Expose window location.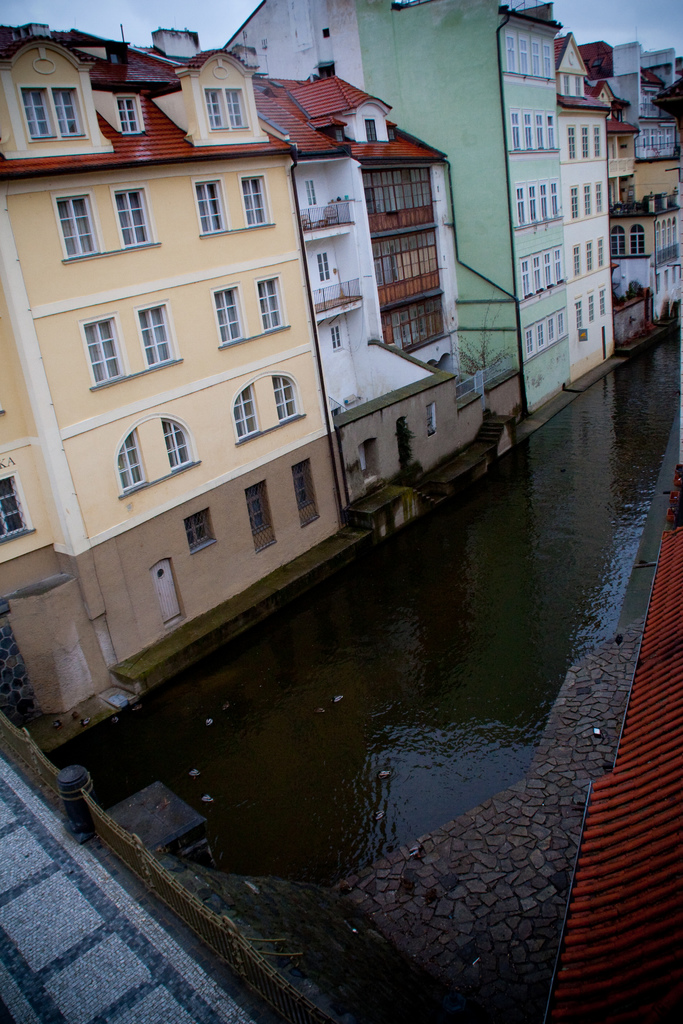
Exposed at [x1=534, y1=249, x2=541, y2=292].
